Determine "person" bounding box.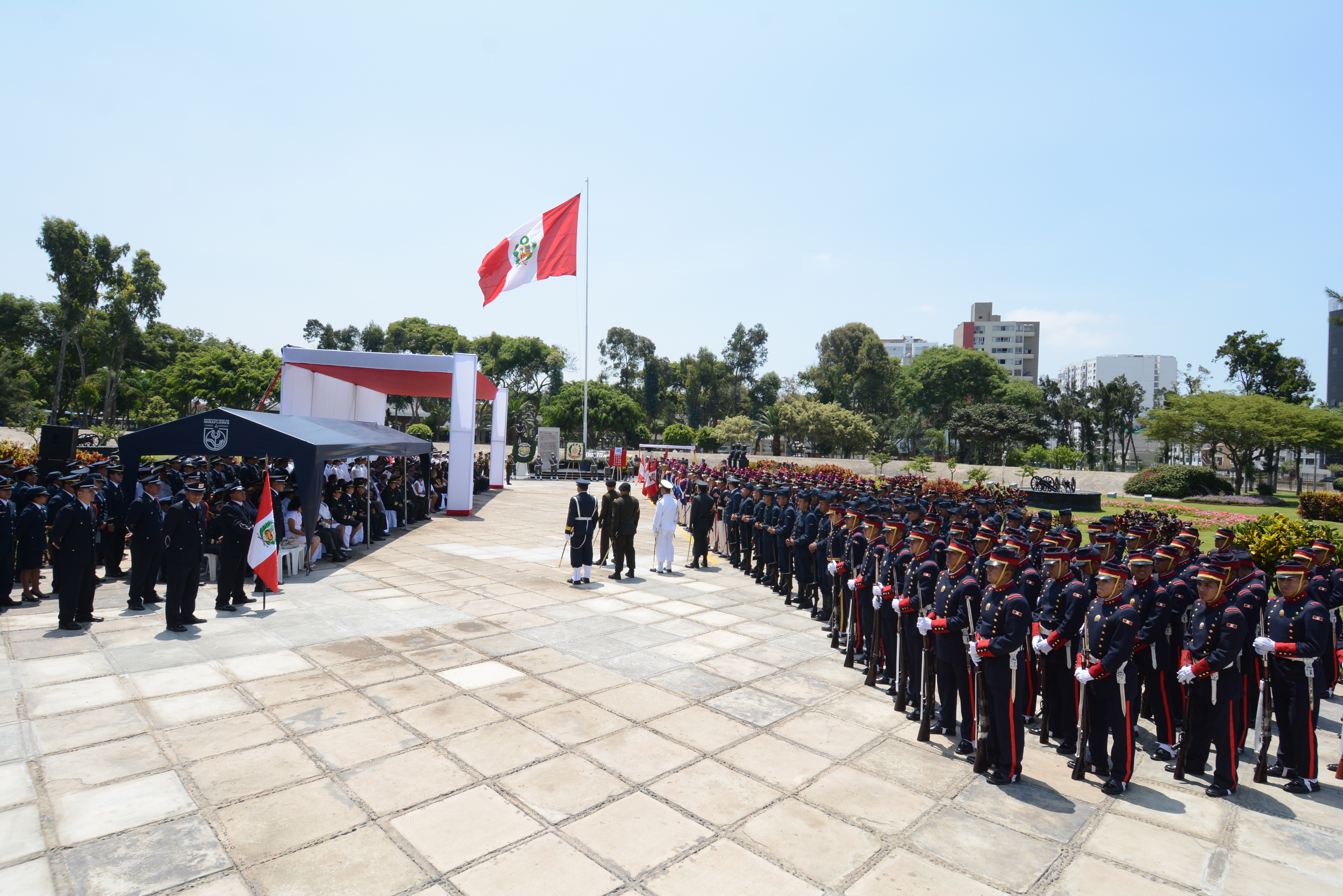
Determined: (5, 146, 13, 180).
